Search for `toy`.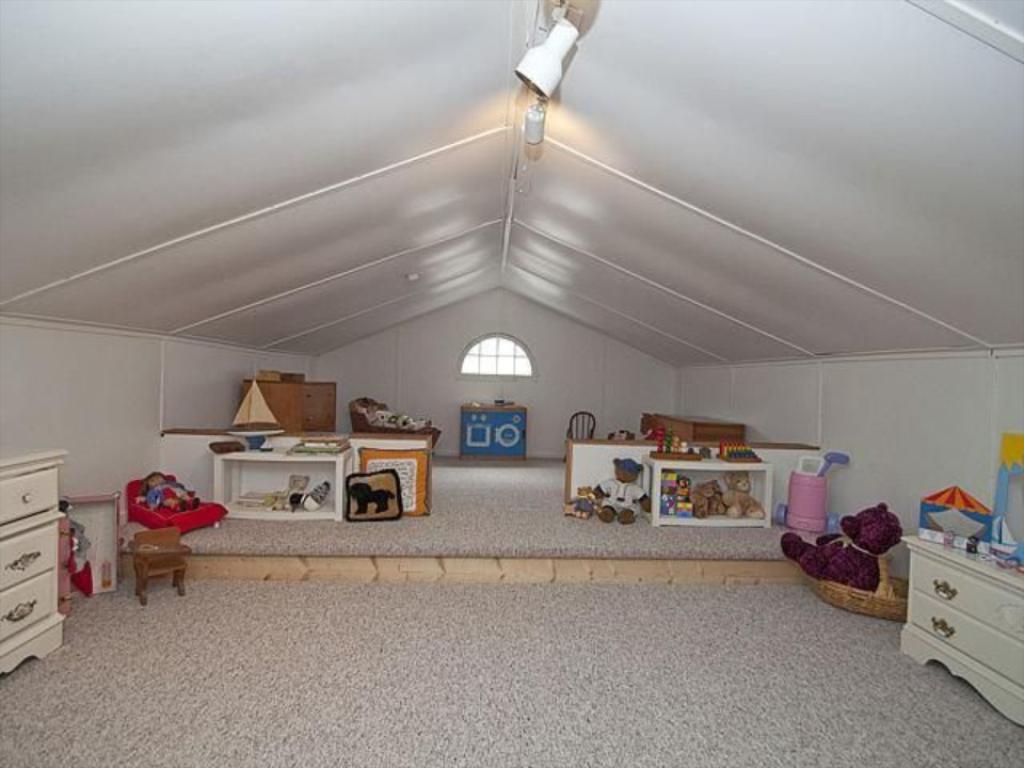
Found at 603 423 638 449.
